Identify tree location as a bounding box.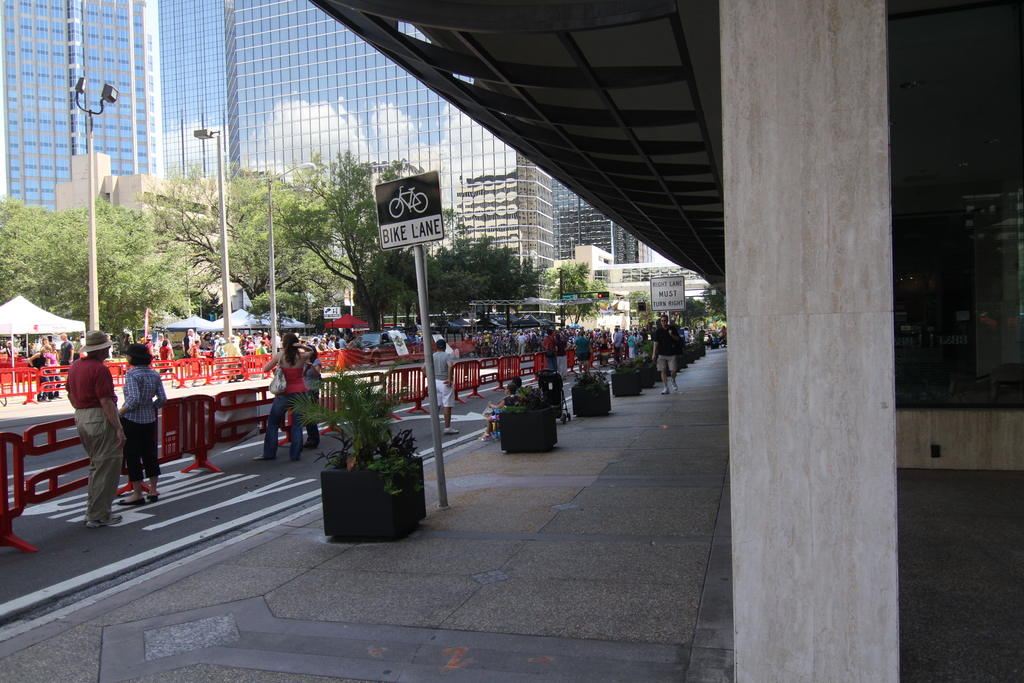
bbox=(23, 192, 193, 352).
